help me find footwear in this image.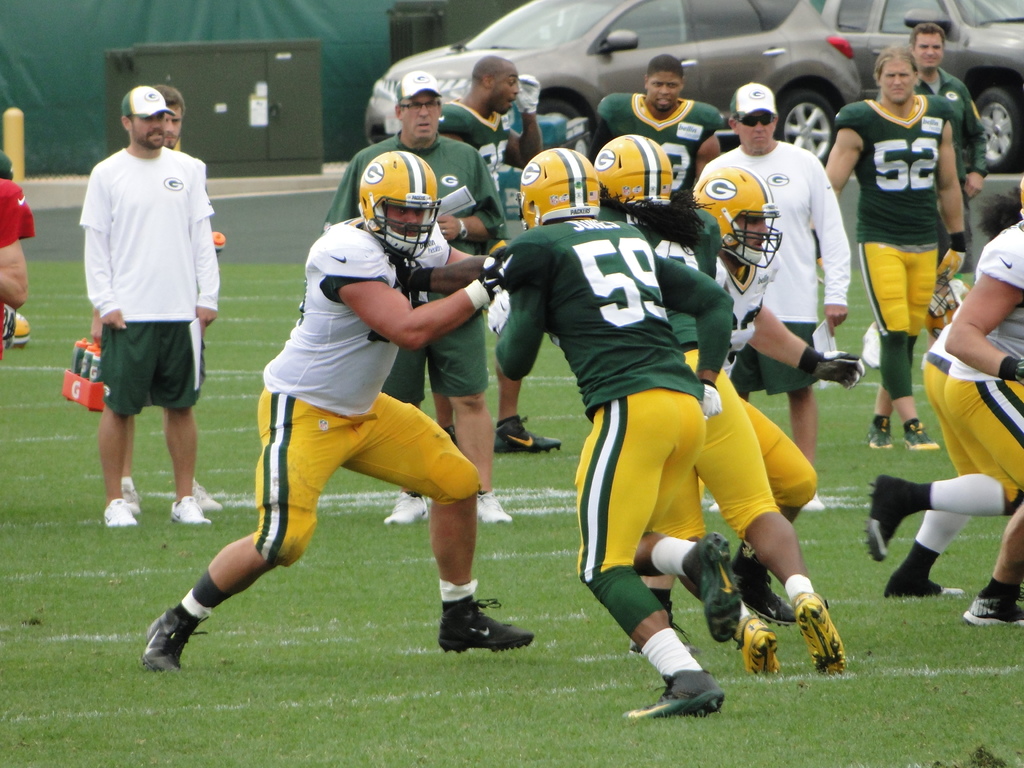
Found it: box=[382, 497, 428, 528].
